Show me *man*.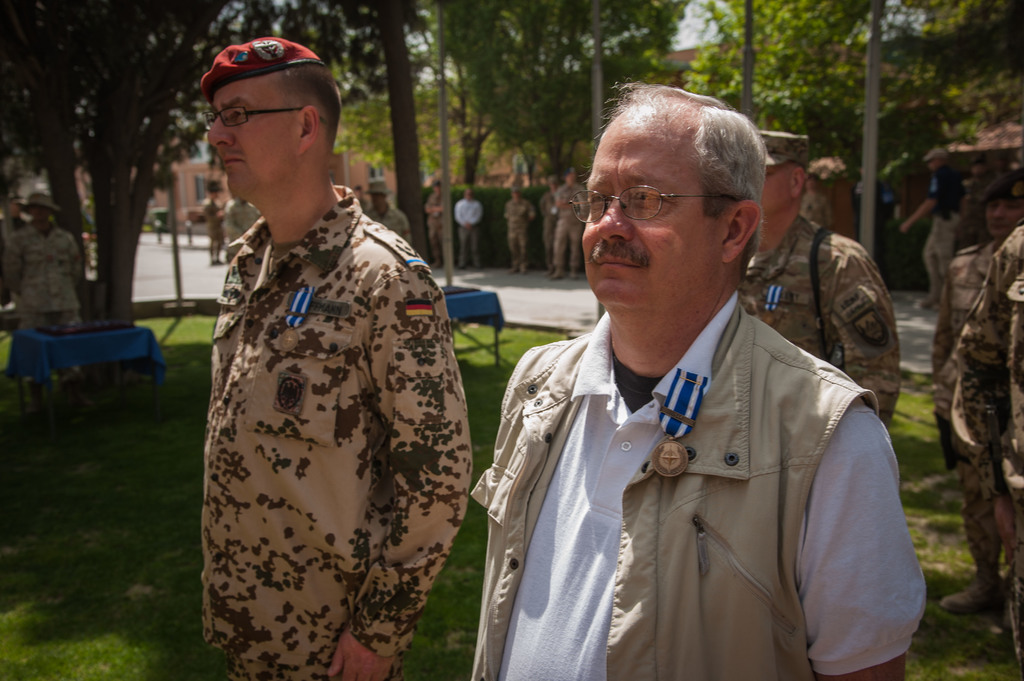
*man* is here: (191, 30, 479, 680).
